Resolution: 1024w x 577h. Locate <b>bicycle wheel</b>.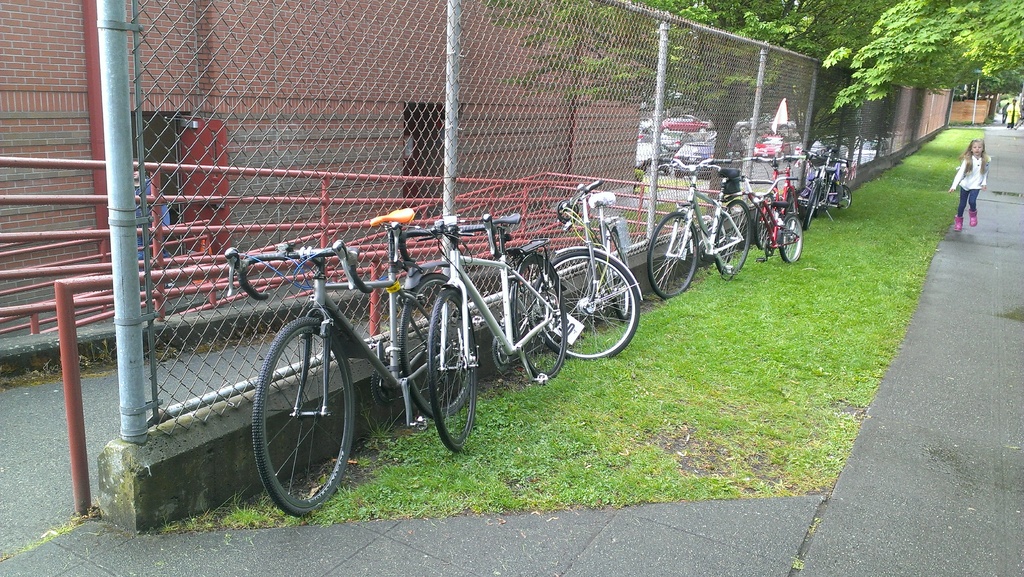
left=714, top=198, right=756, bottom=283.
